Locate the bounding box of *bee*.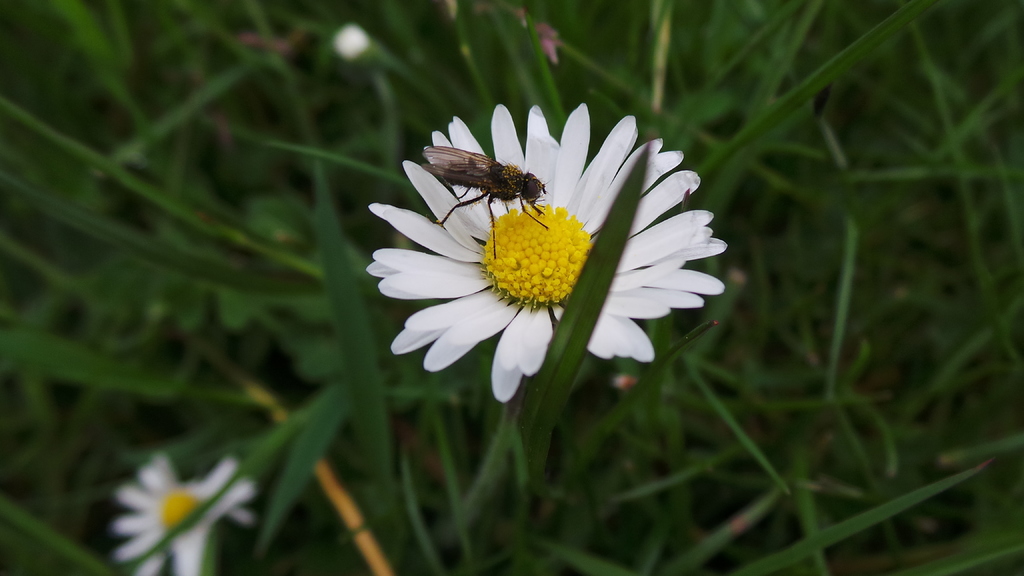
Bounding box: {"left": 417, "top": 124, "right": 547, "bottom": 232}.
